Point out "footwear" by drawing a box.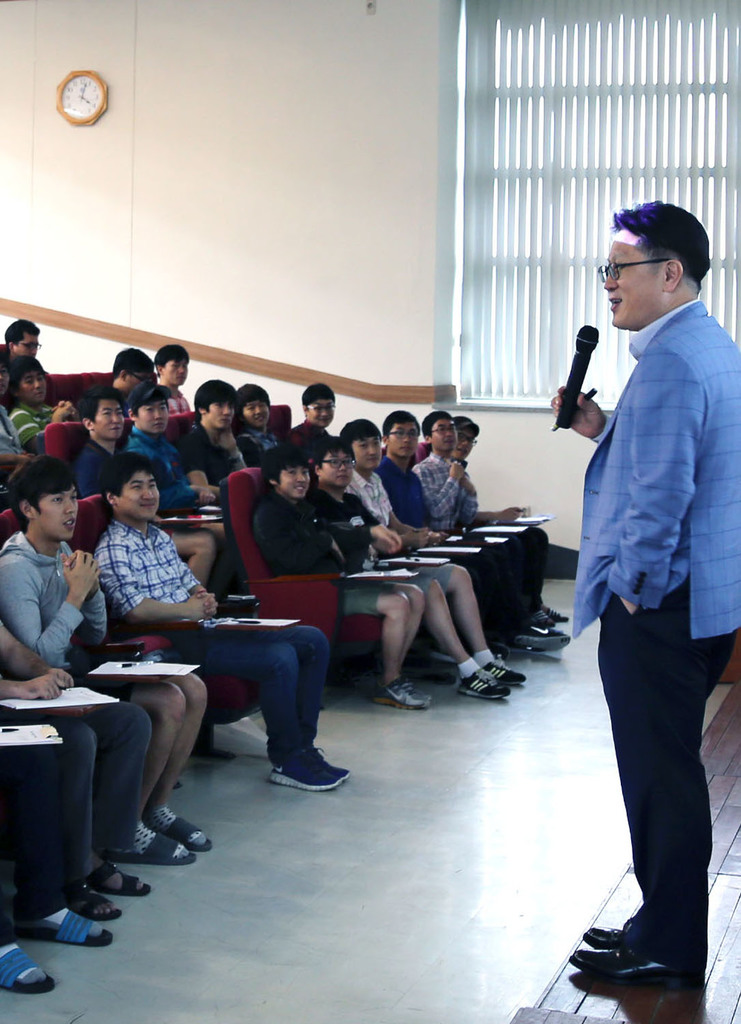
Rect(74, 888, 117, 920).
